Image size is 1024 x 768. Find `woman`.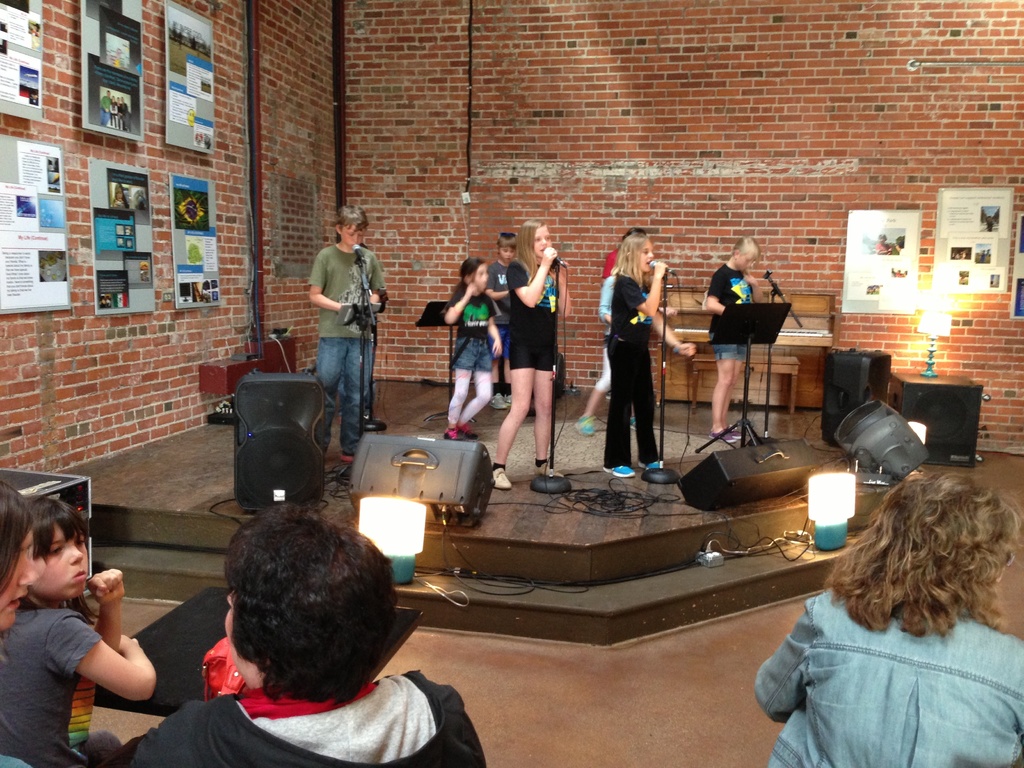
[749, 477, 1023, 767].
